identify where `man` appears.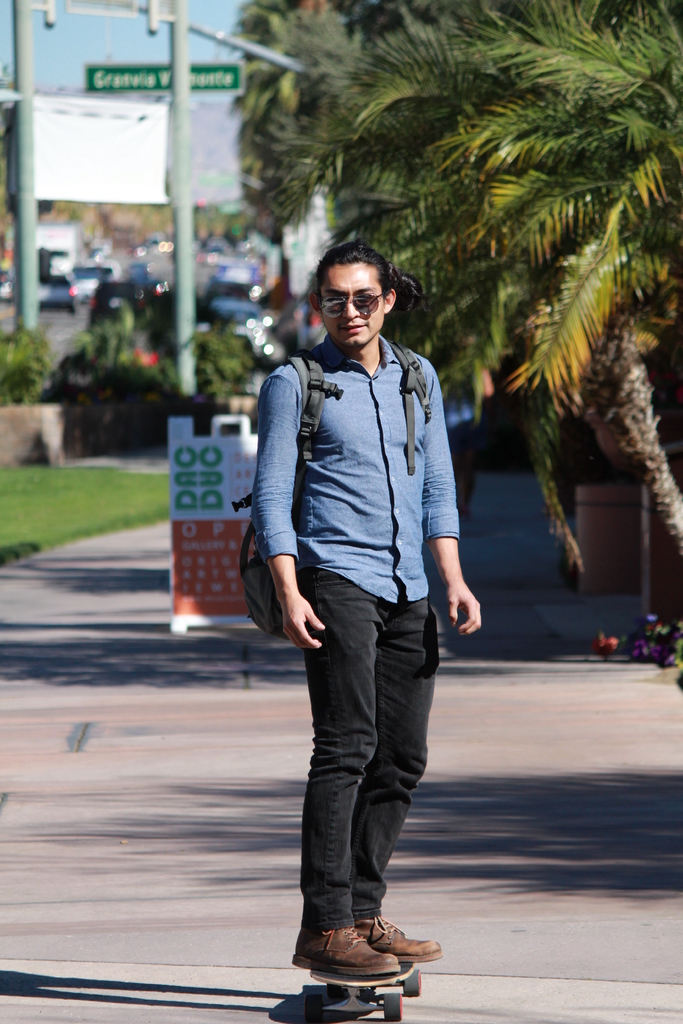
Appears at crop(233, 240, 465, 981).
